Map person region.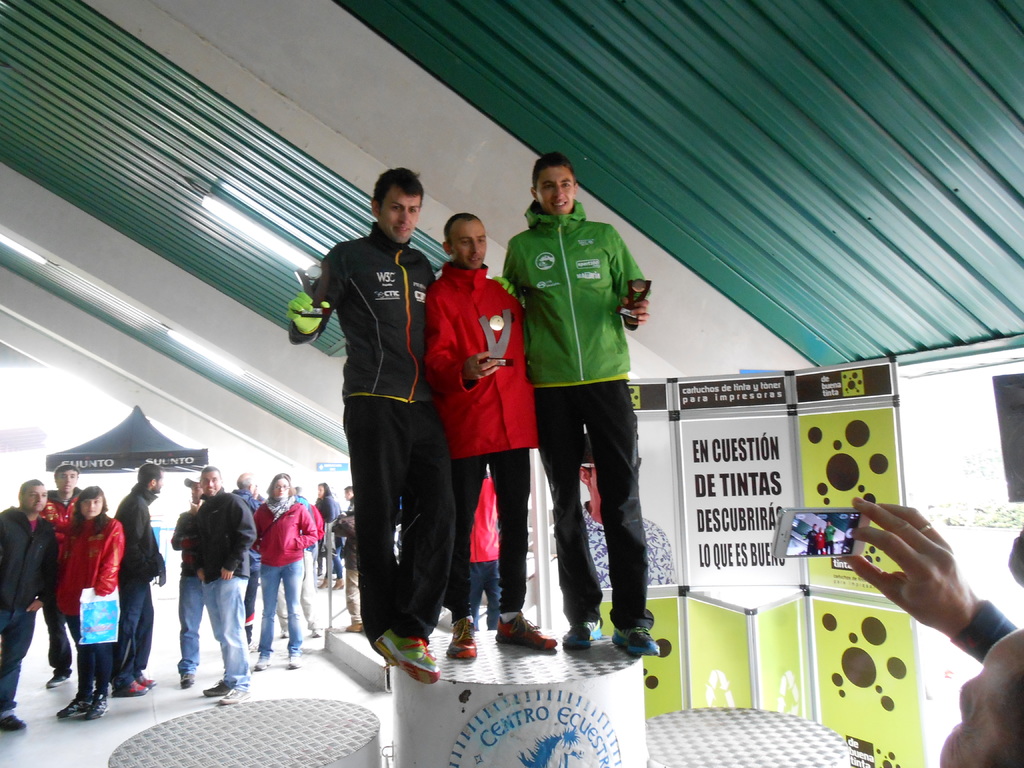
Mapped to x1=420, y1=212, x2=558, y2=657.
